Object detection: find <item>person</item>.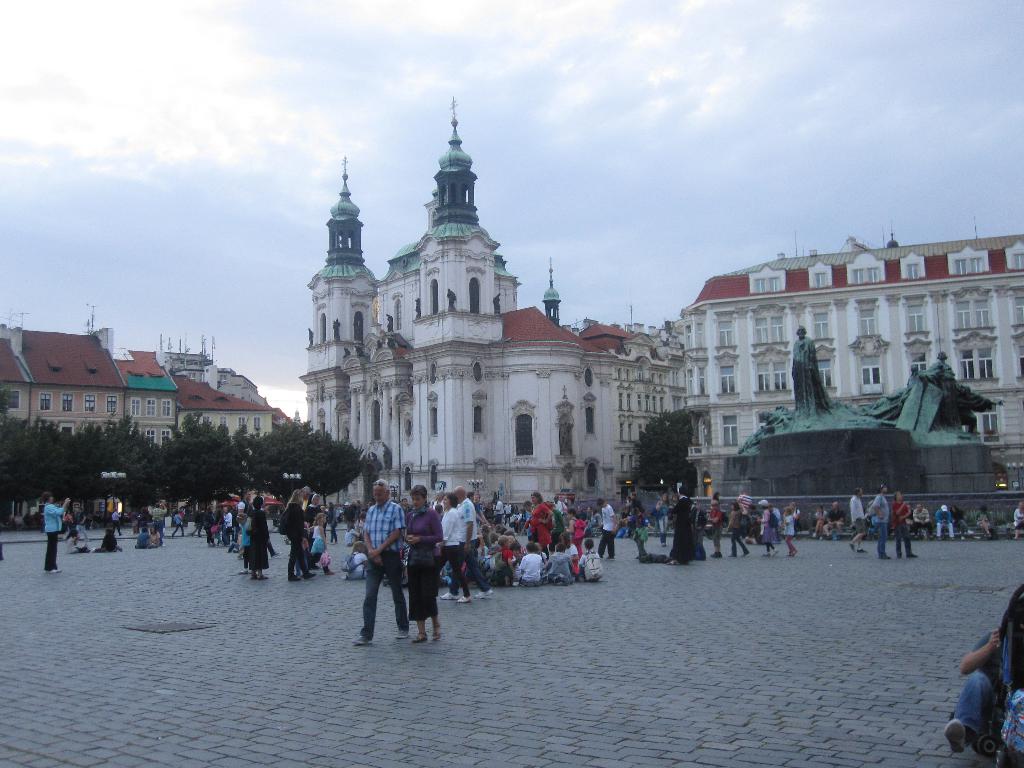
bbox=(344, 520, 353, 544).
